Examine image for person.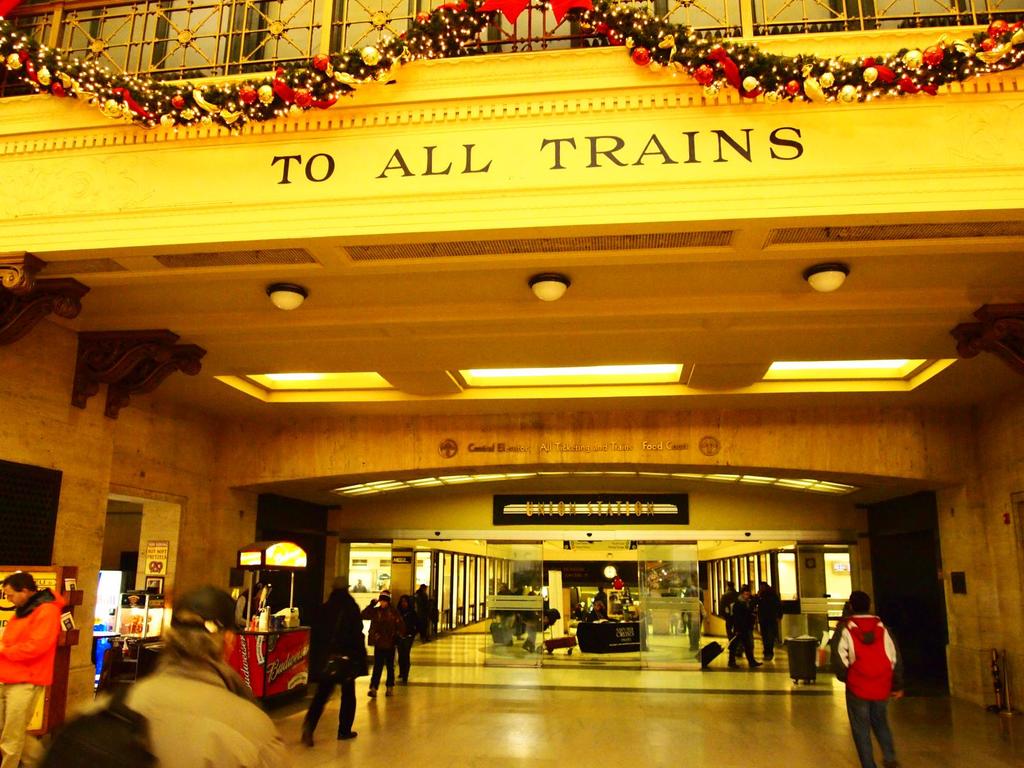
Examination result: [89, 586, 285, 767].
